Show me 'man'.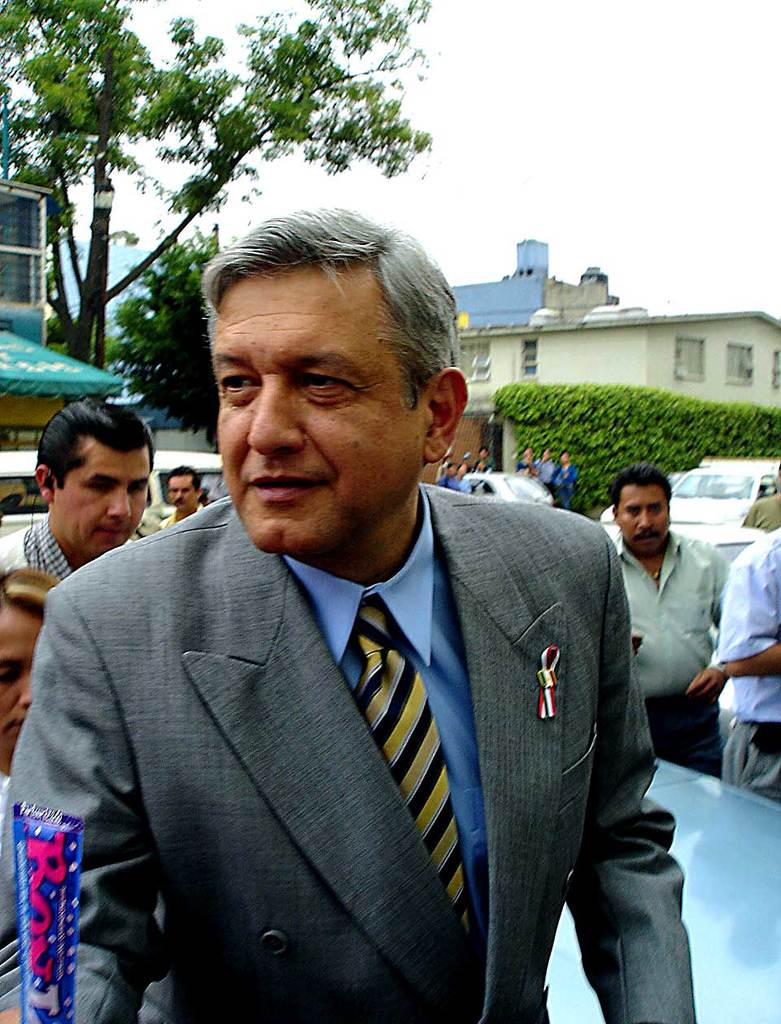
'man' is here: <bbox>23, 247, 687, 1021</bbox>.
